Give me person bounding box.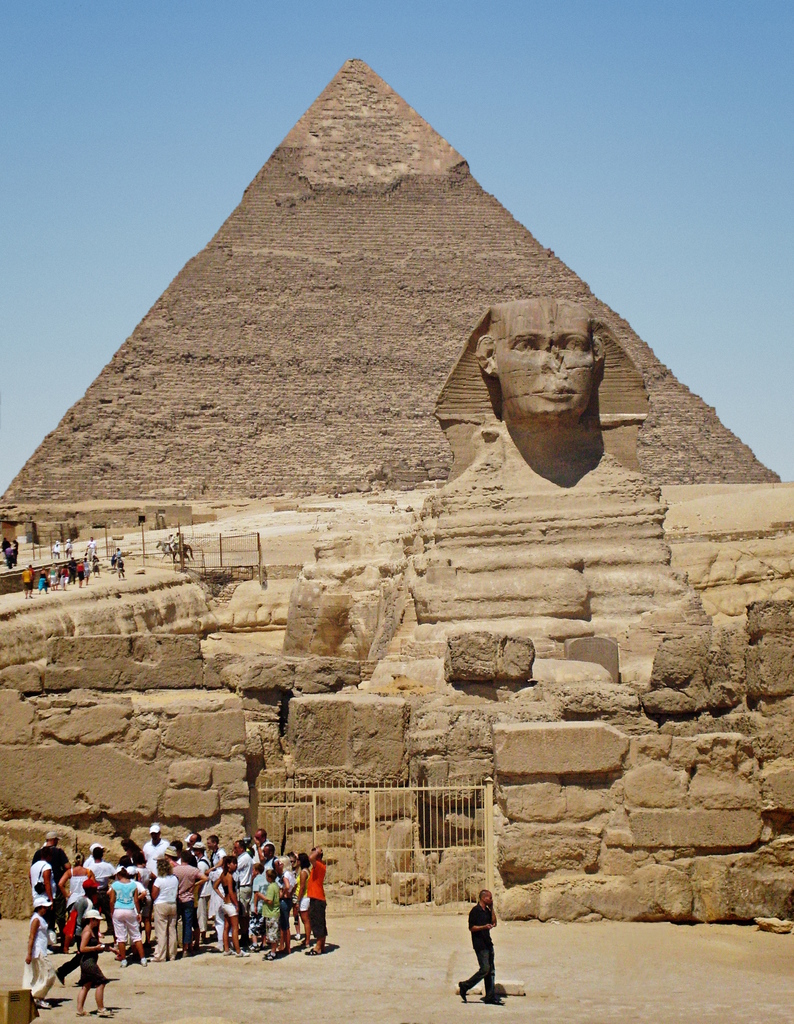
{"left": 115, "top": 556, "right": 127, "bottom": 584}.
